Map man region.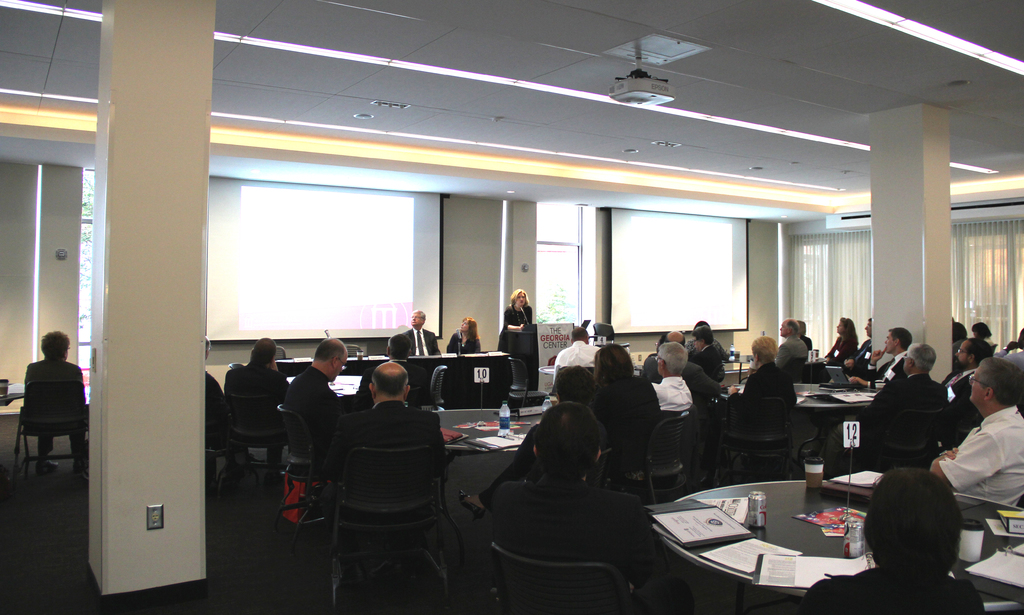
Mapped to rect(12, 329, 90, 489).
